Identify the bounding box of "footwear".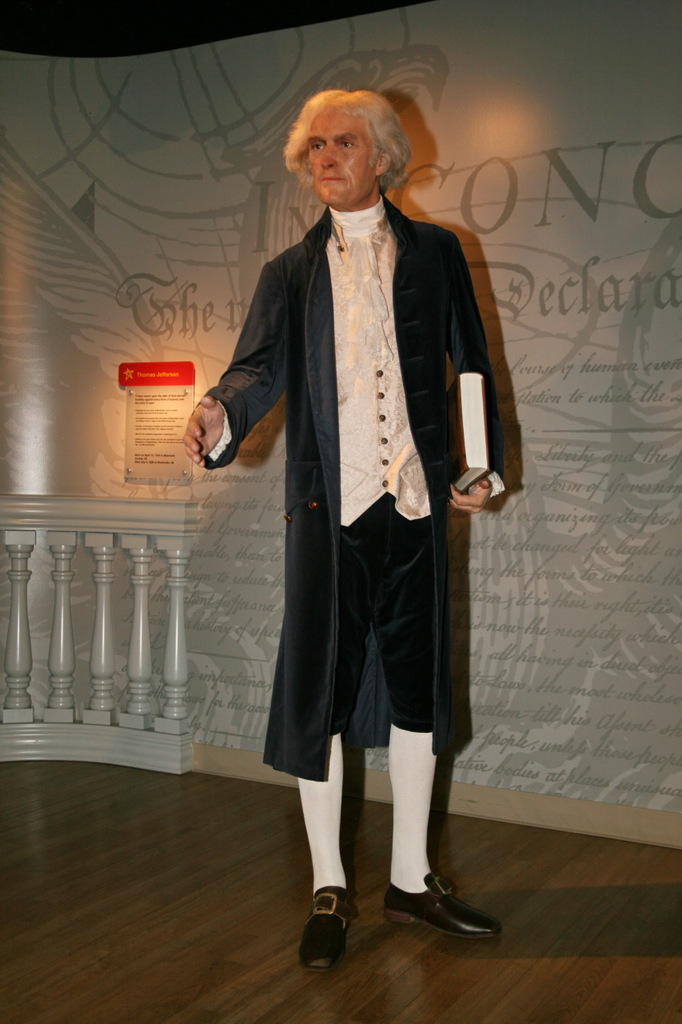
pyautogui.locateOnScreen(293, 882, 360, 974).
